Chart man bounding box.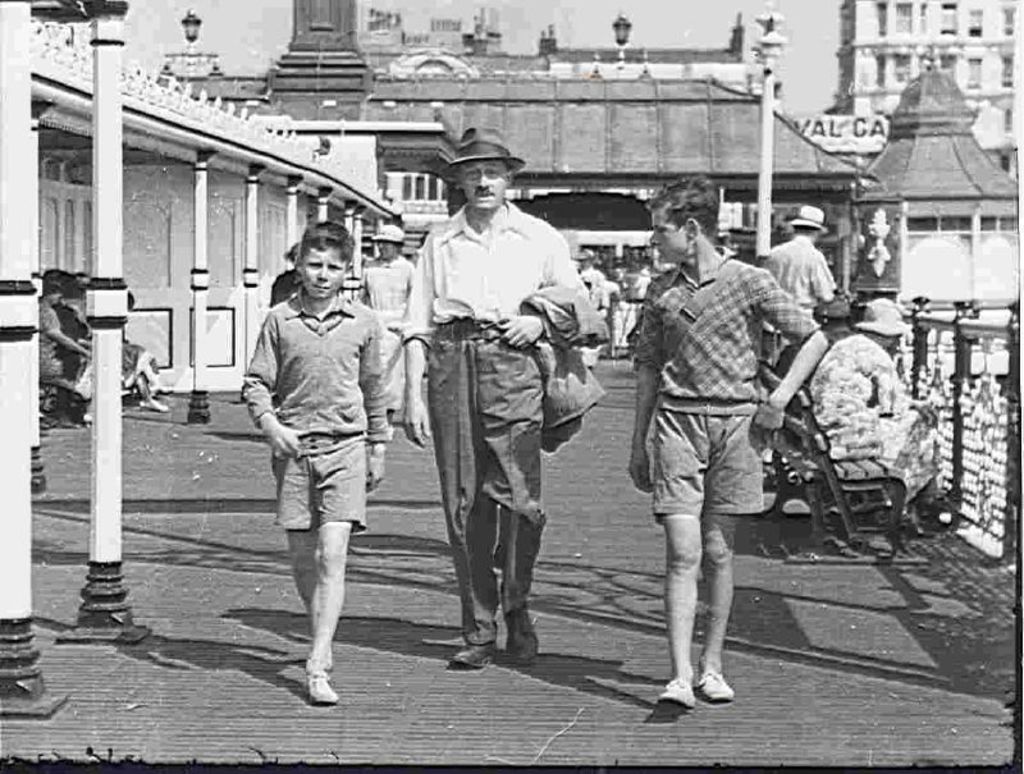
Charted: l=760, t=205, r=842, b=347.
